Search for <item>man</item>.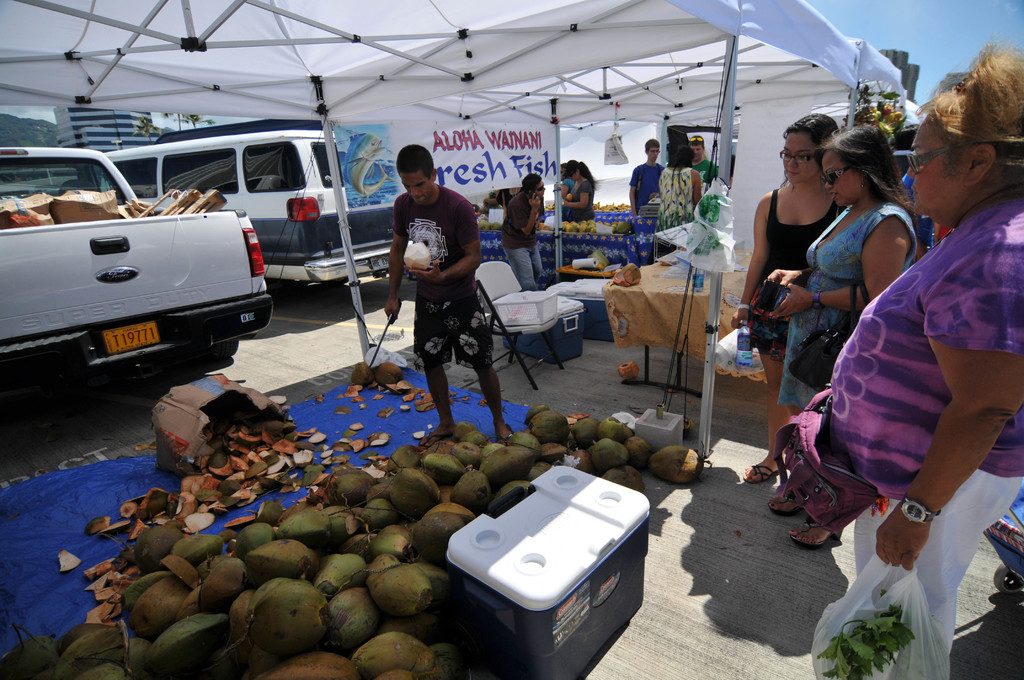
Found at region(687, 134, 721, 177).
